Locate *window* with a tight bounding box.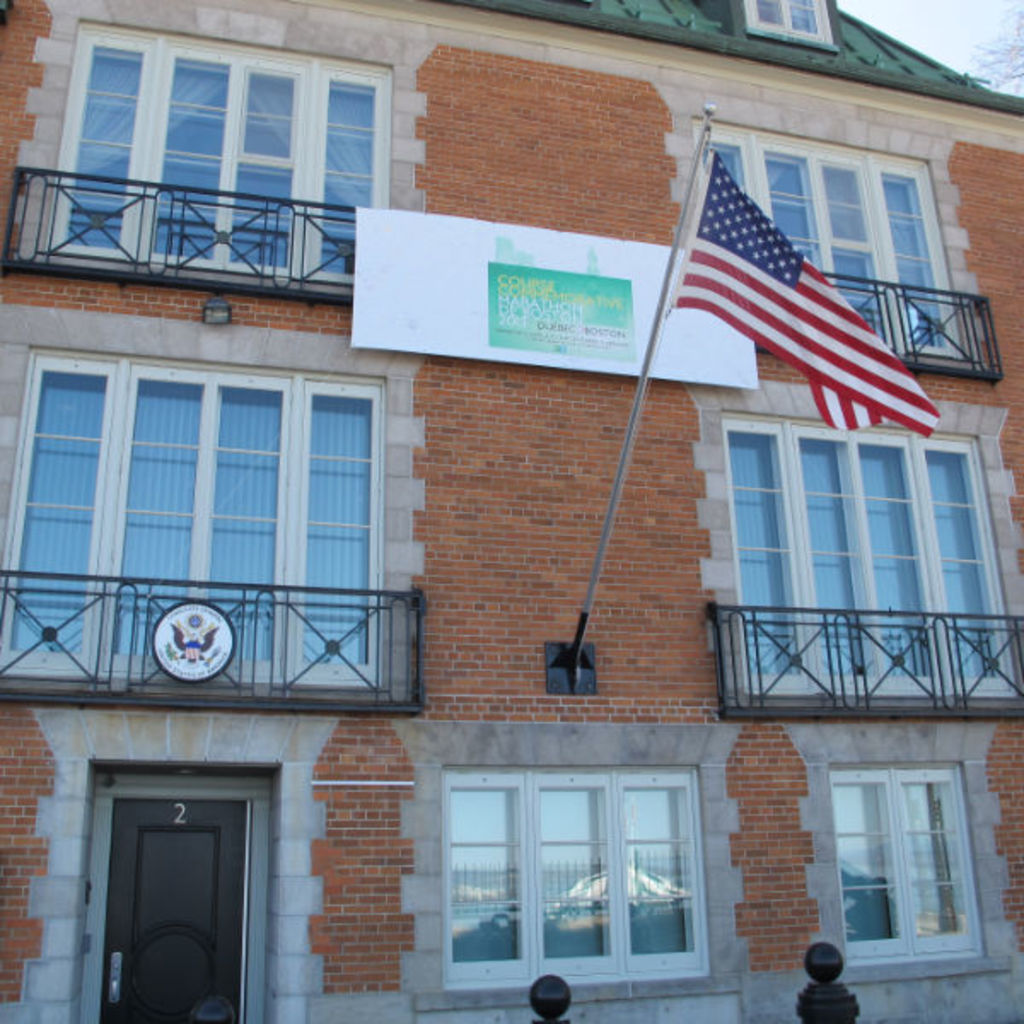
Rect(829, 761, 986, 966).
